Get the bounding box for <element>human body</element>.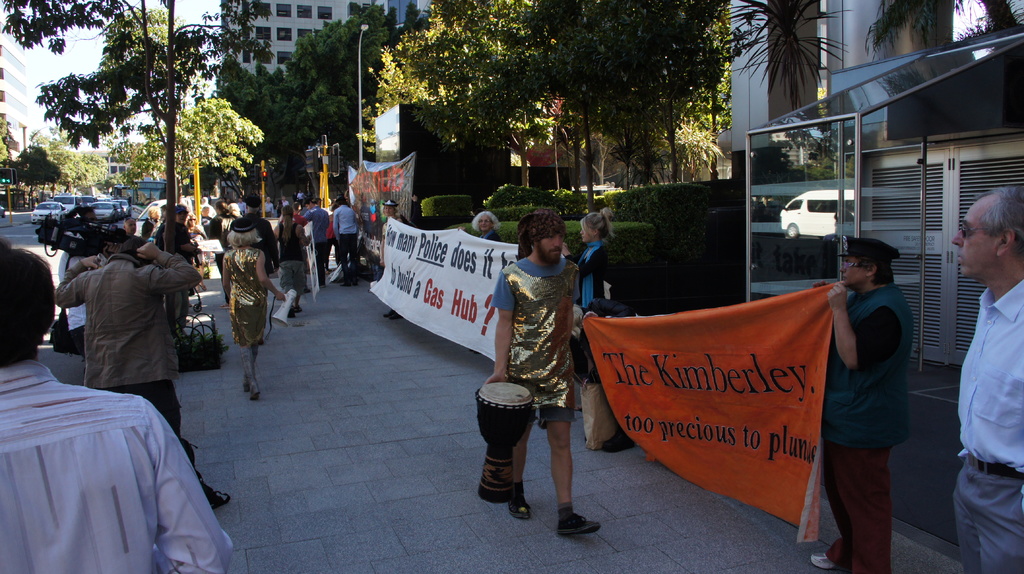
{"x1": 211, "y1": 213, "x2": 236, "y2": 271}.
